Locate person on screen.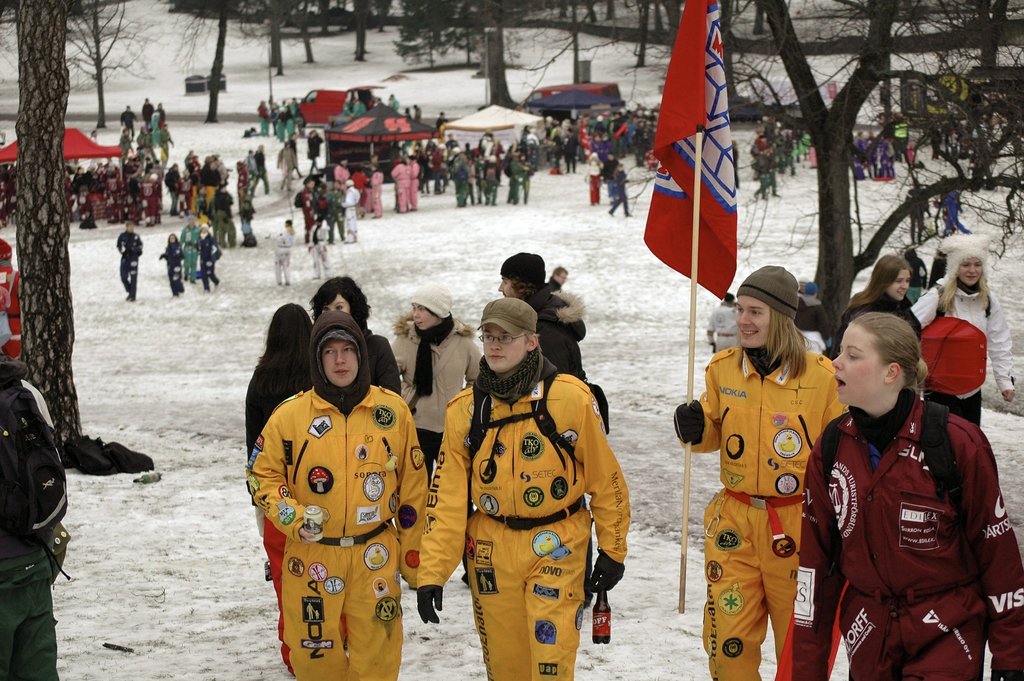
On screen at rect(544, 264, 569, 291).
